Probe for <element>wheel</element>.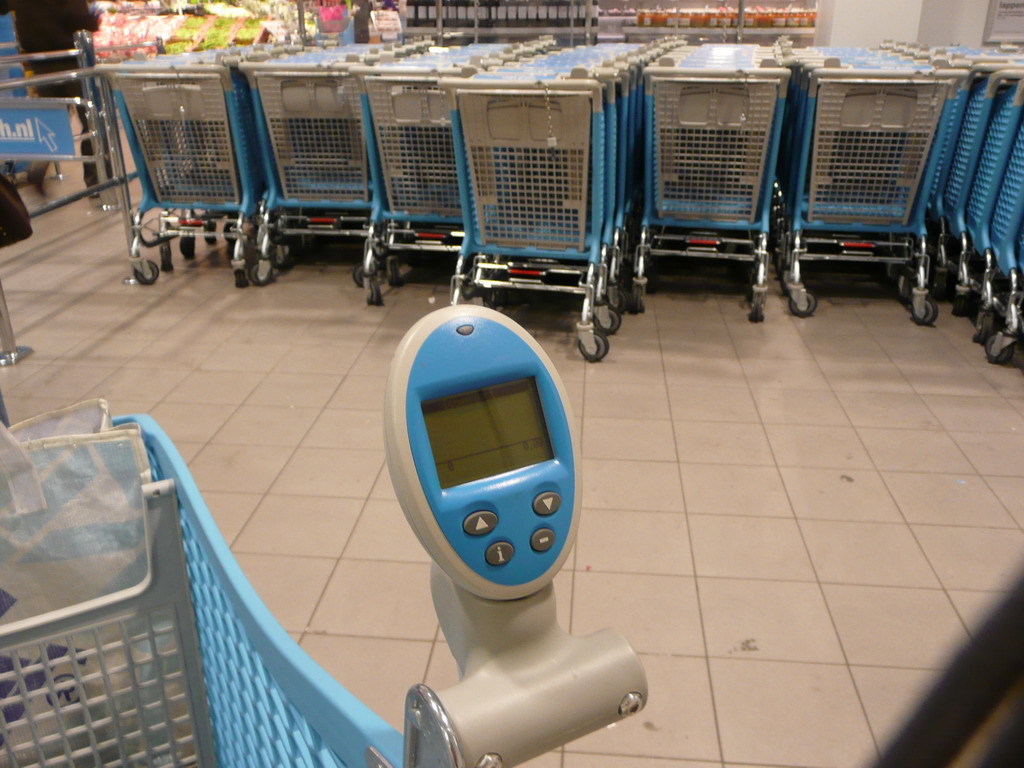
Probe result: [250, 263, 269, 283].
